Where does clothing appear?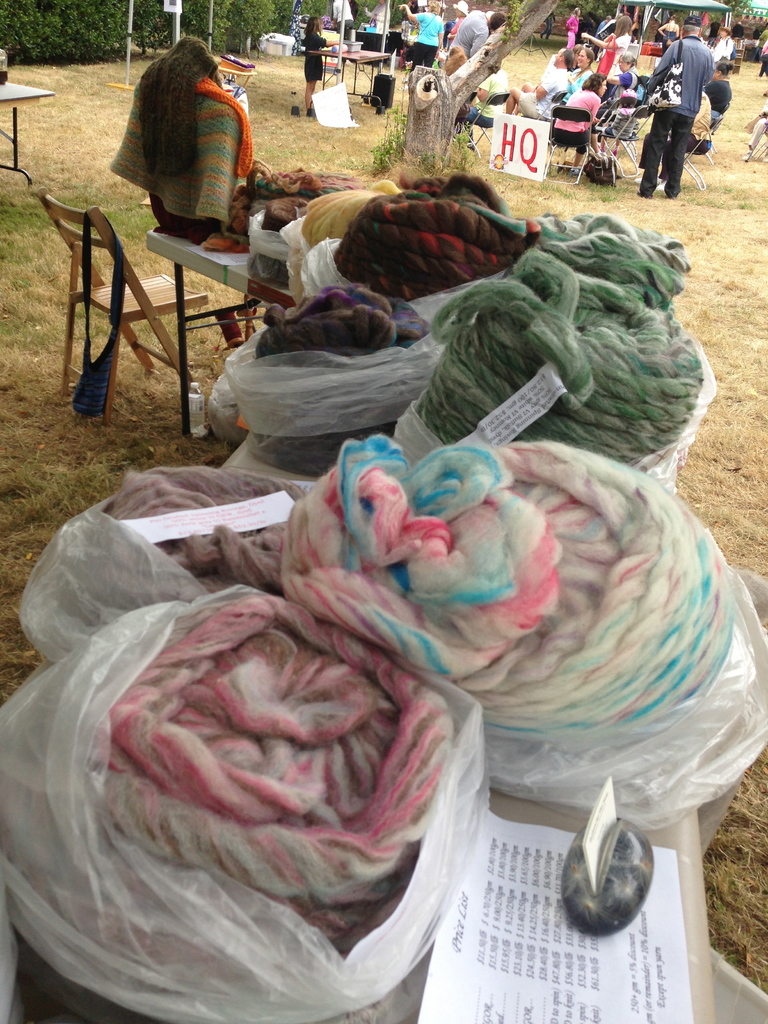
Appears at 300:30:323:81.
